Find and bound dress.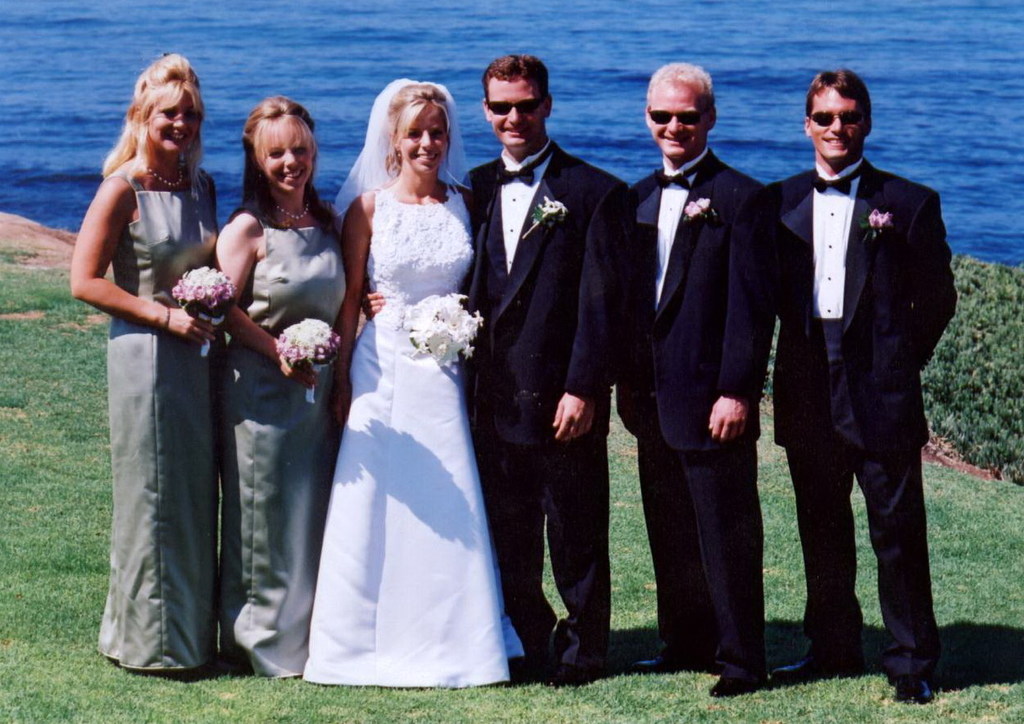
Bound: <bbox>215, 211, 345, 672</bbox>.
